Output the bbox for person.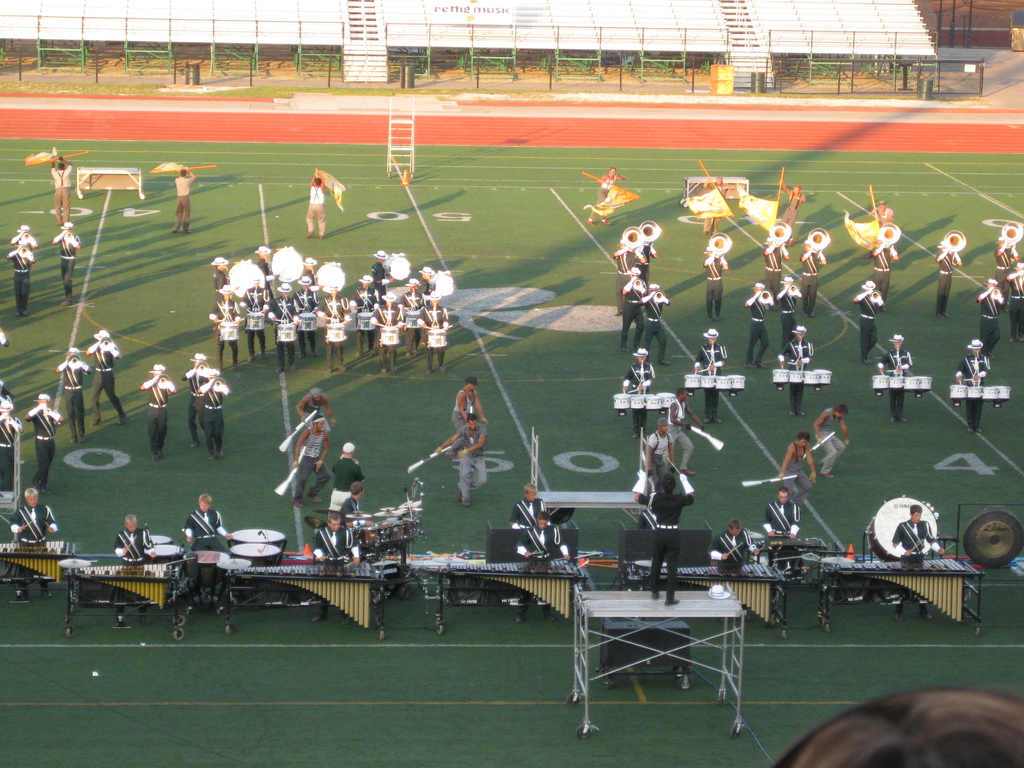
x1=867, y1=235, x2=903, y2=303.
